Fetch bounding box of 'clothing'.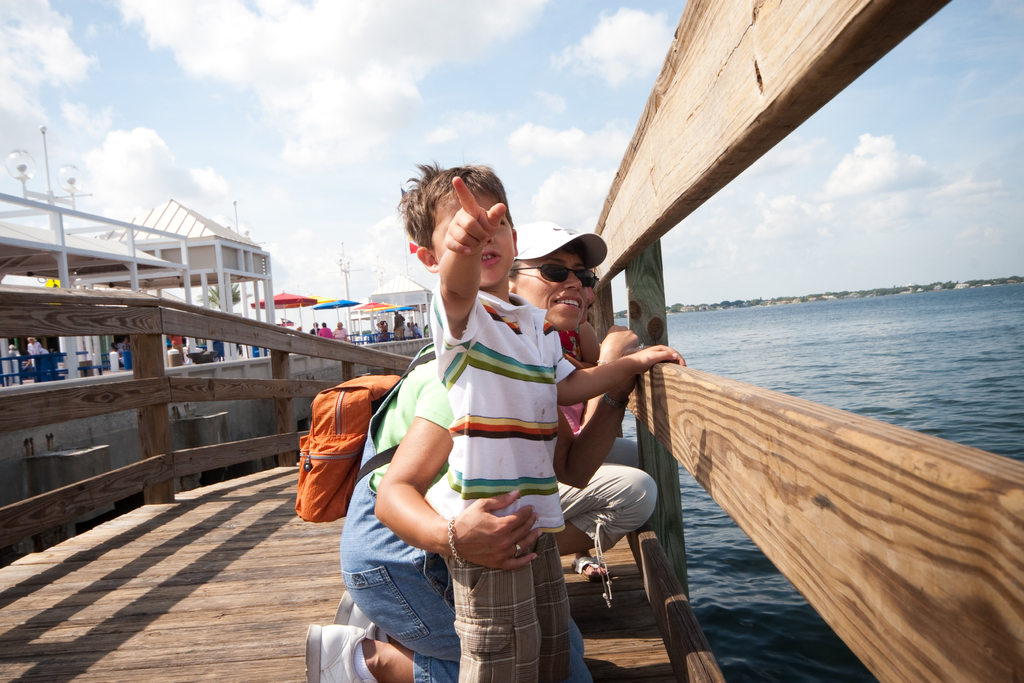
Bbox: 341, 342, 501, 682.
